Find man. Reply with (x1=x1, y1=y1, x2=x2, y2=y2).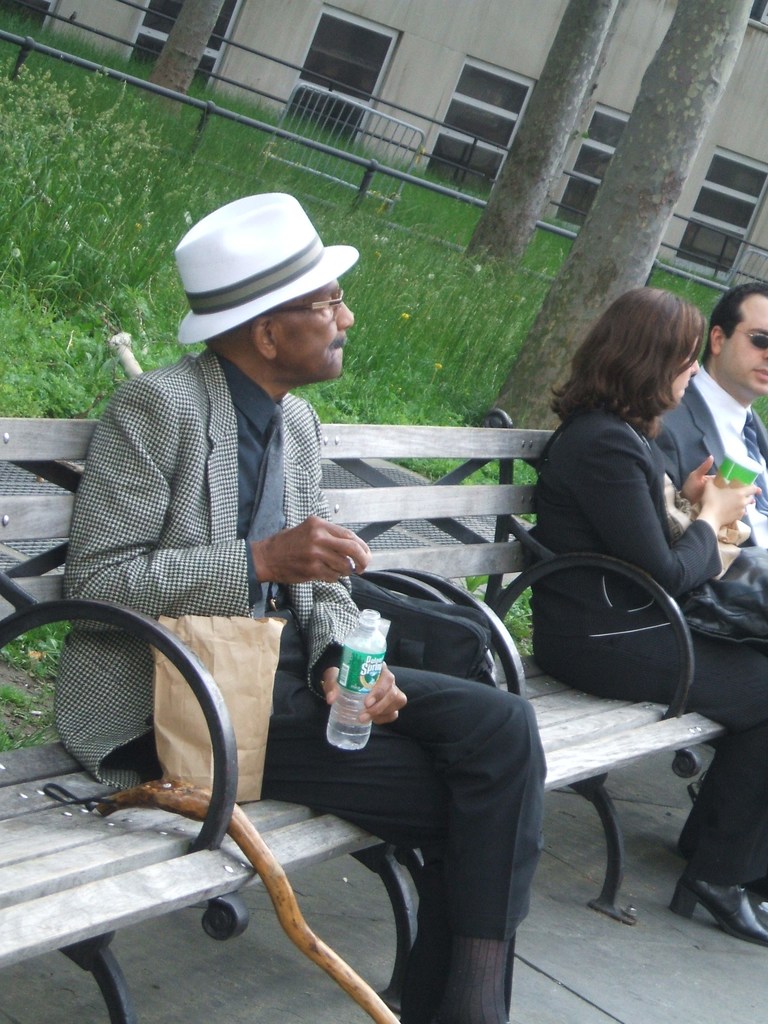
(x1=643, y1=276, x2=767, y2=645).
